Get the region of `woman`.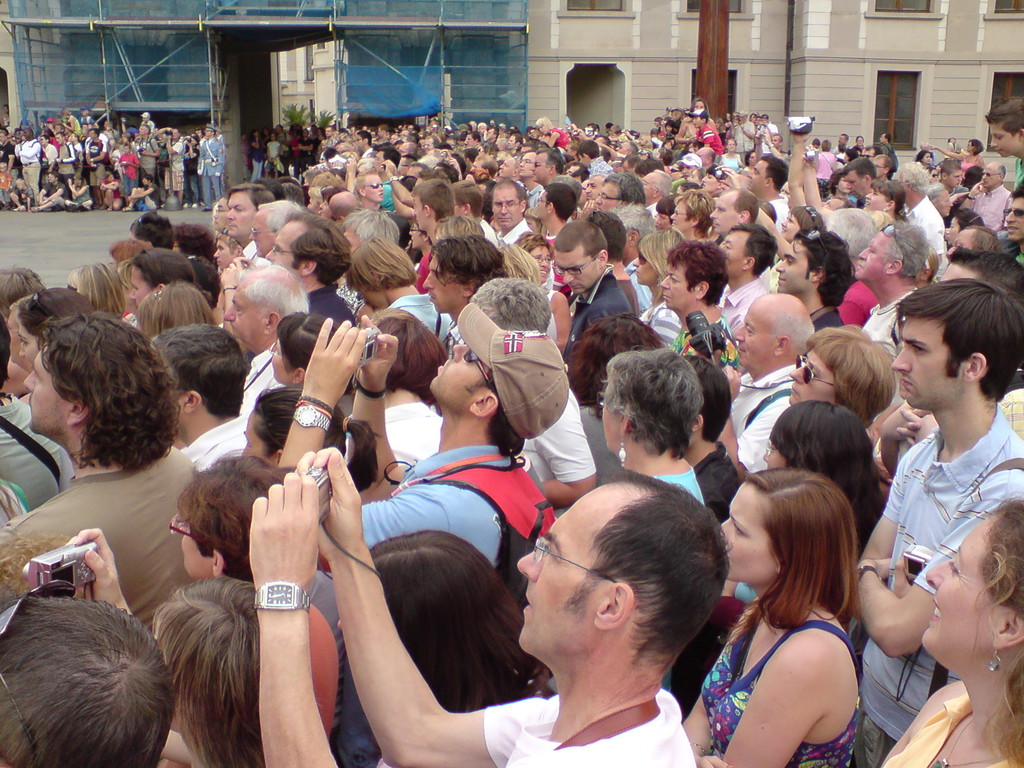
pyautogui.locateOnScreen(852, 134, 866, 147).
